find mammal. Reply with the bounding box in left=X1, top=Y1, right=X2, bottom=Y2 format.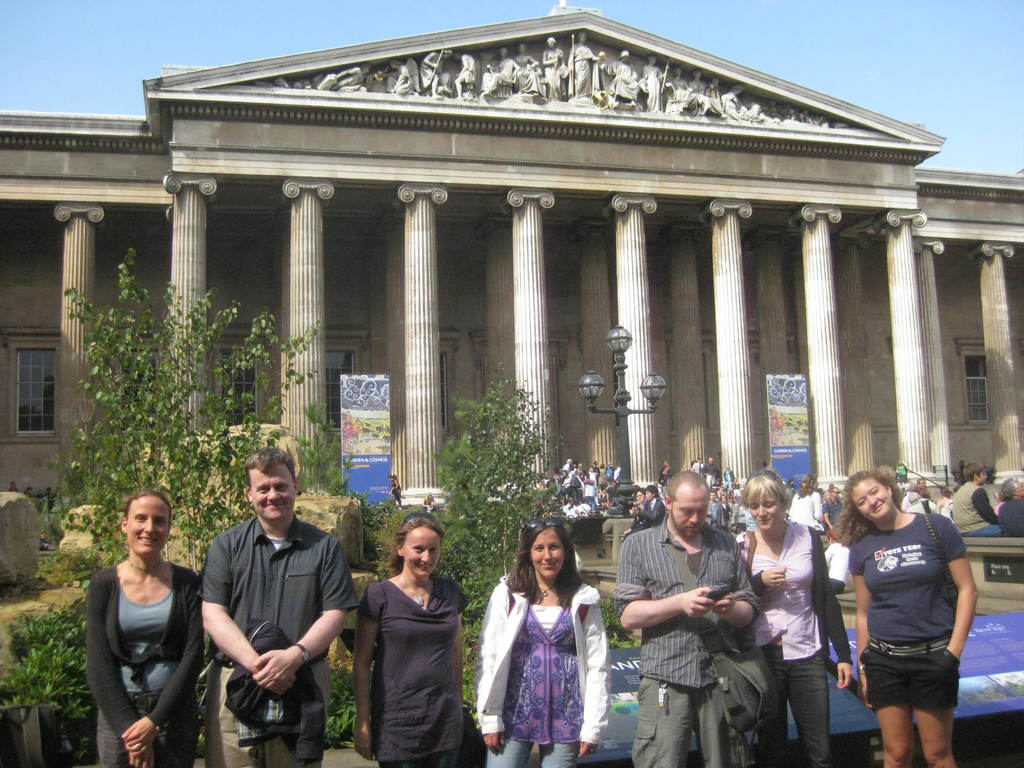
left=655, top=461, right=673, bottom=510.
